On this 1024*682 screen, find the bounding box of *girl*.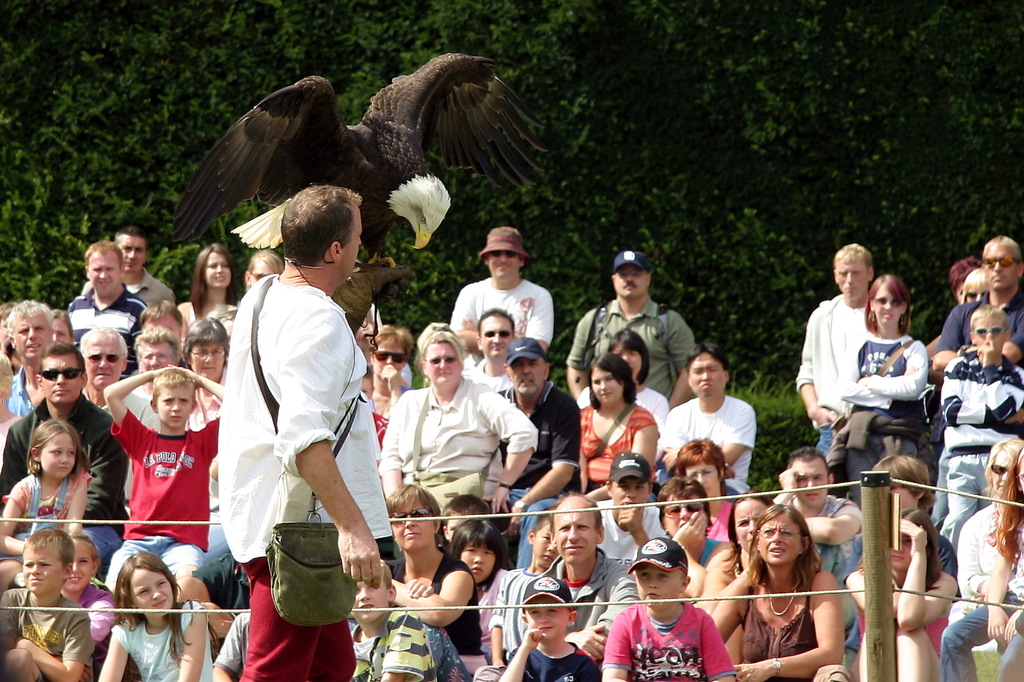
Bounding box: x1=447 y1=519 x2=518 y2=681.
